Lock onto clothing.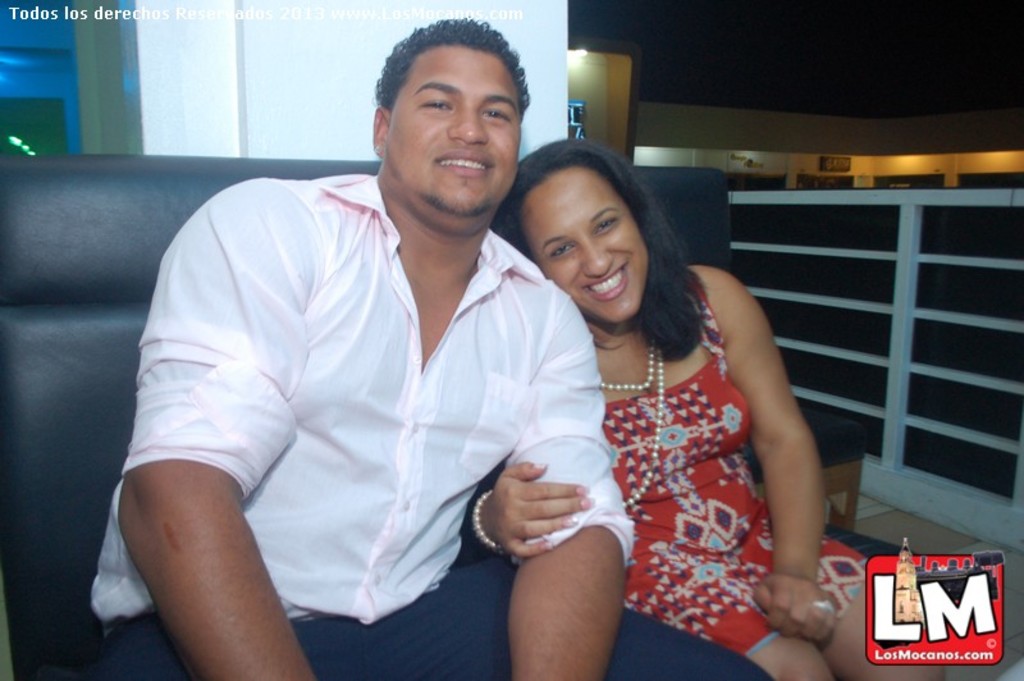
Locked: [x1=594, y1=260, x2=876, y2=673].
